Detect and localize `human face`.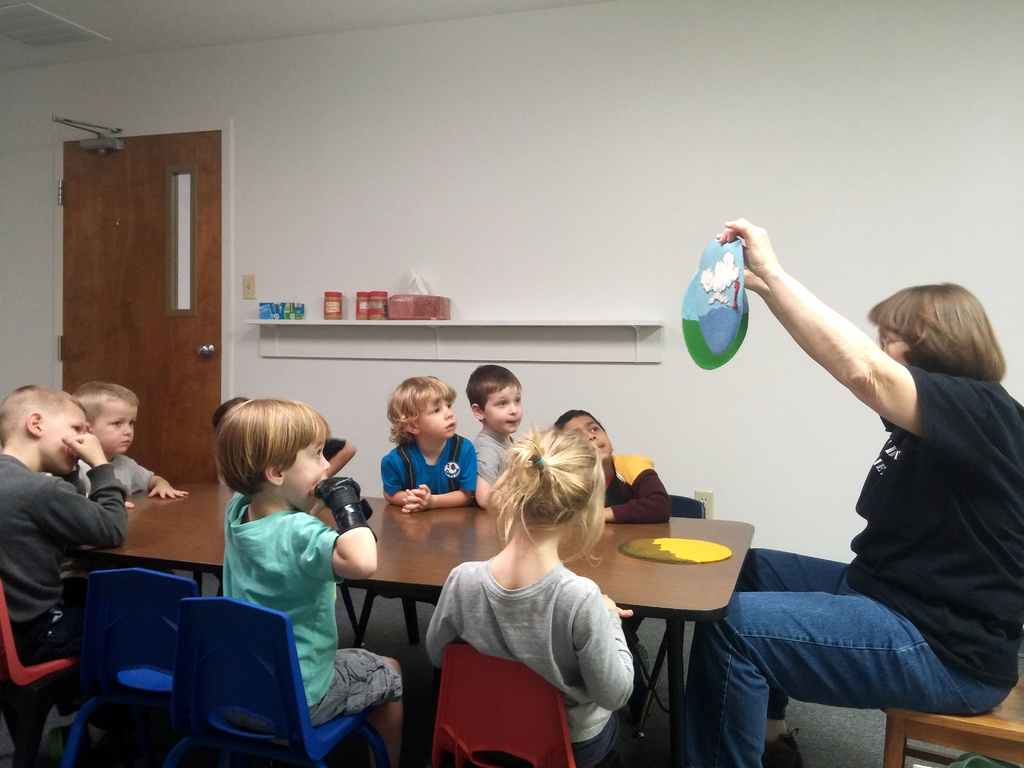
Localized at [left=43, top=409, right=88, bottom=471].
